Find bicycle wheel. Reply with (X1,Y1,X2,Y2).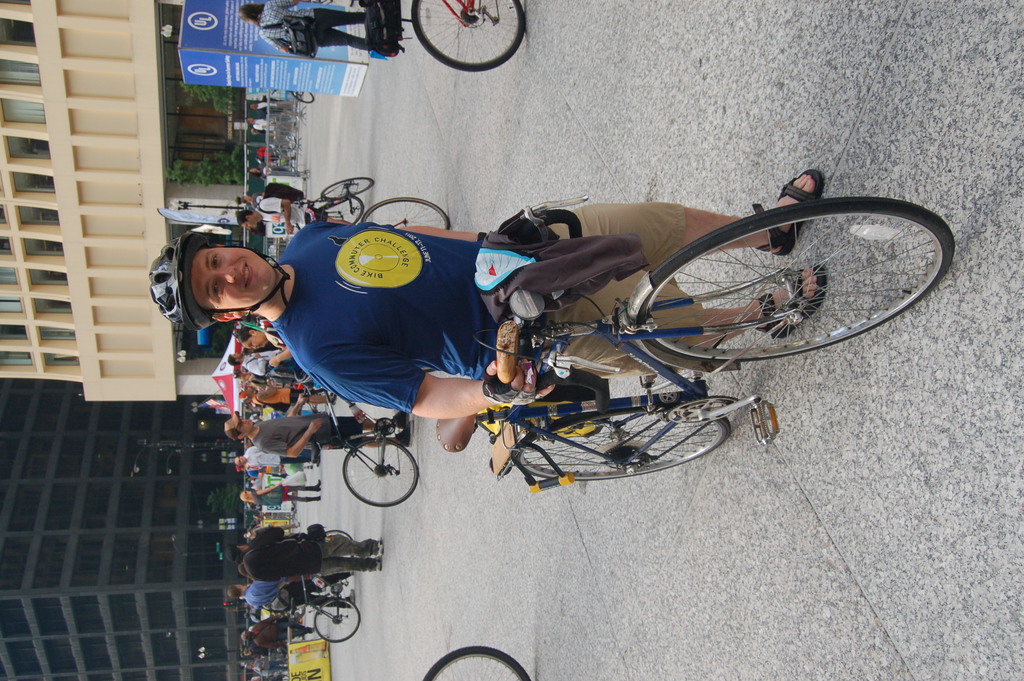
(287,89,316,104).
